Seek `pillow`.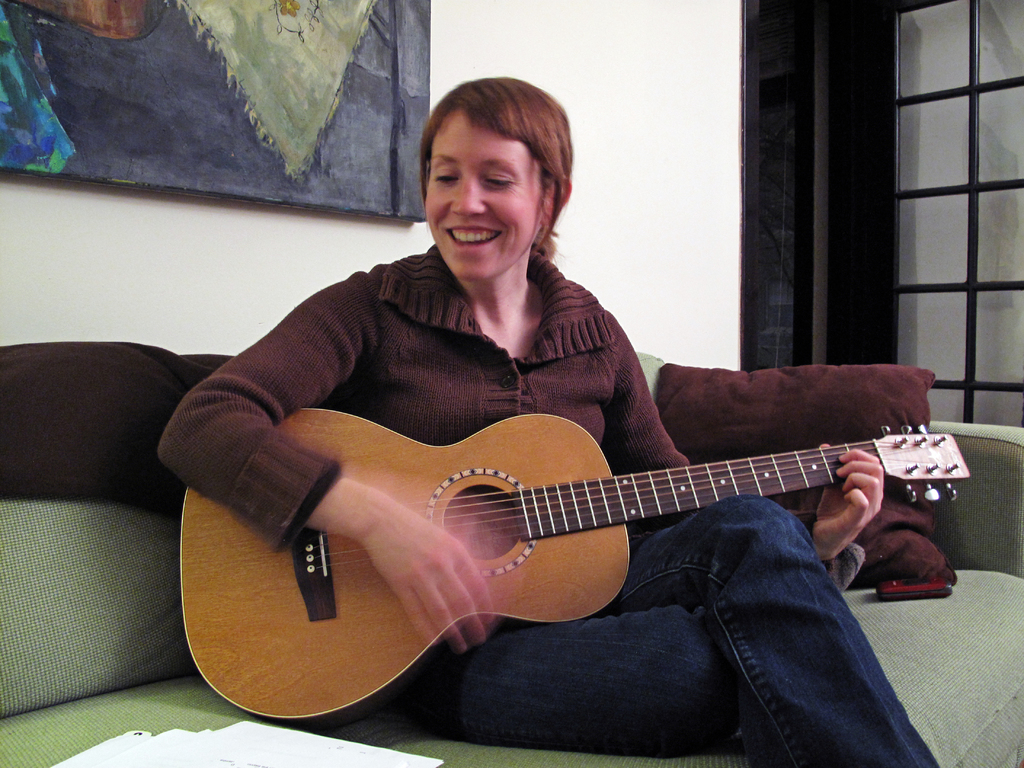
region(651, 364, 952, 576).
